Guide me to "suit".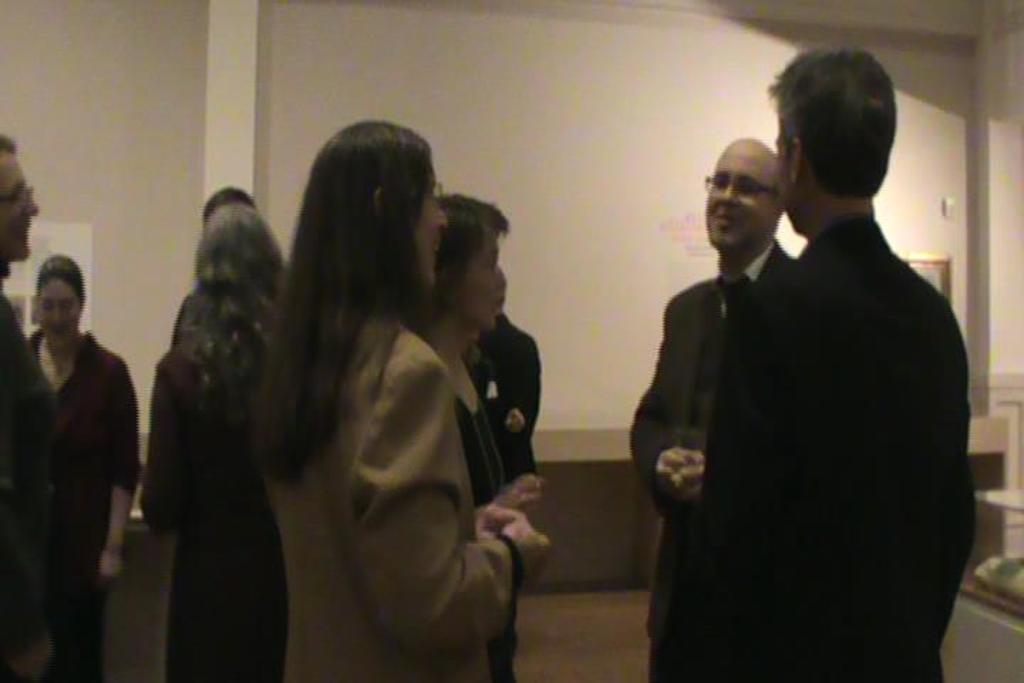
Guidance: locate(262, 302, 519, 682).
